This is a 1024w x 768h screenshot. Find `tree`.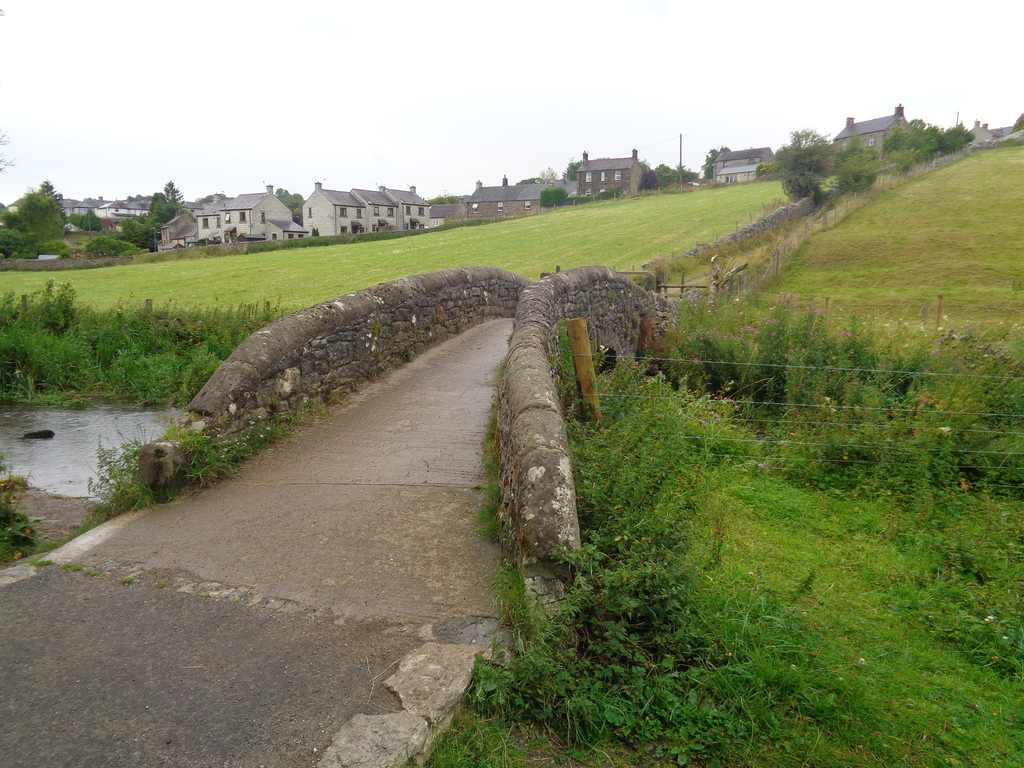
Bounding box: 546:152:589:210.
